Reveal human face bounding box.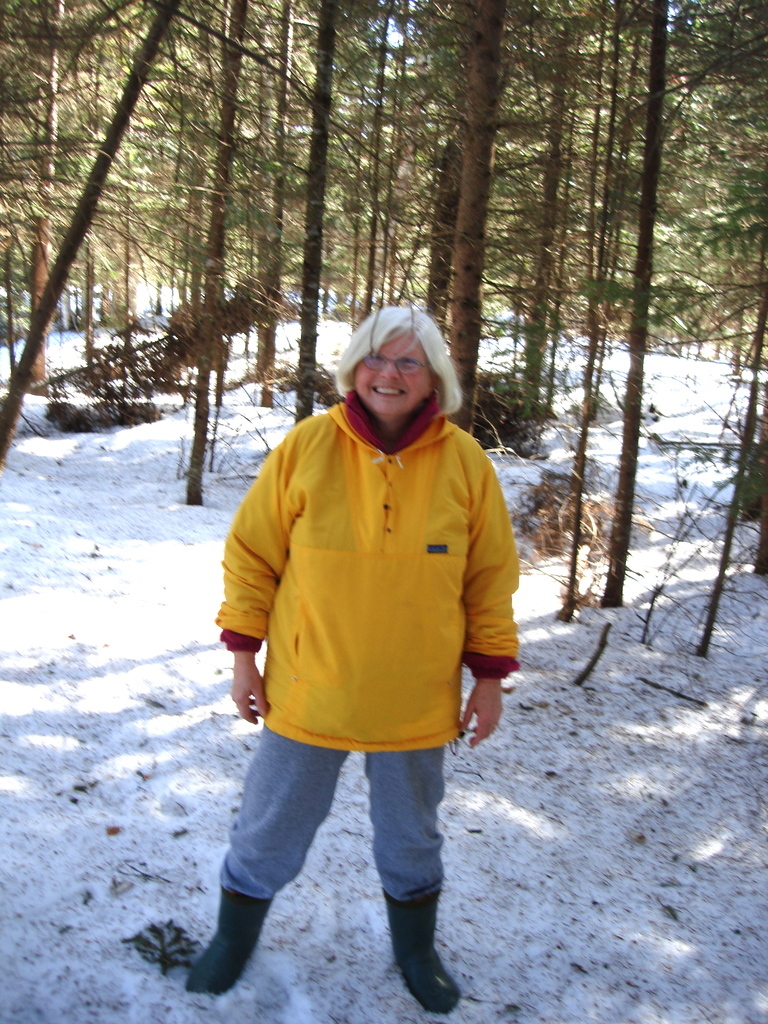
Revealed: (353,333,436,416).
